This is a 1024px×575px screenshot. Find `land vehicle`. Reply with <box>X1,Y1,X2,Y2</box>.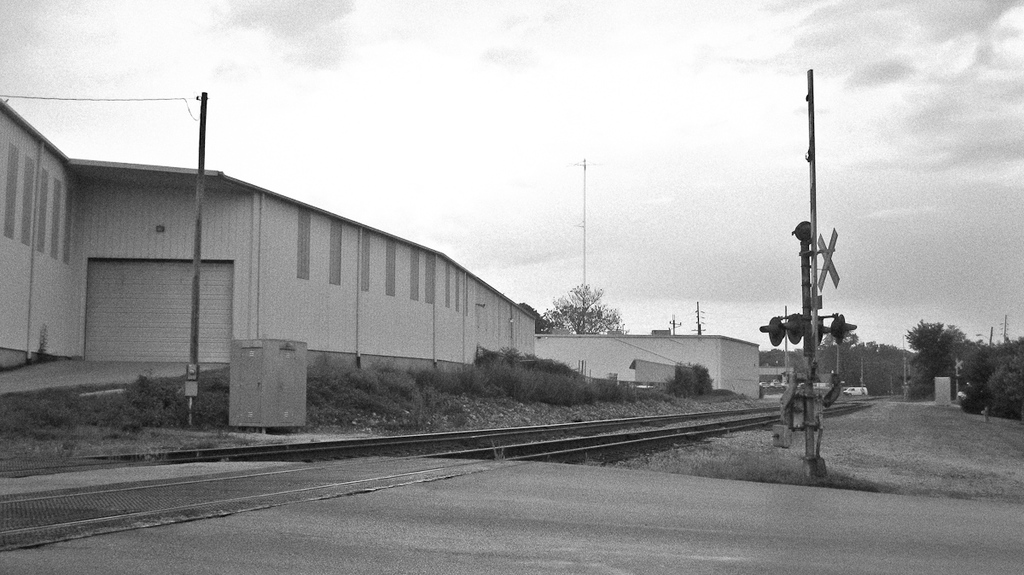
<box>812,380,832,390</box>.
